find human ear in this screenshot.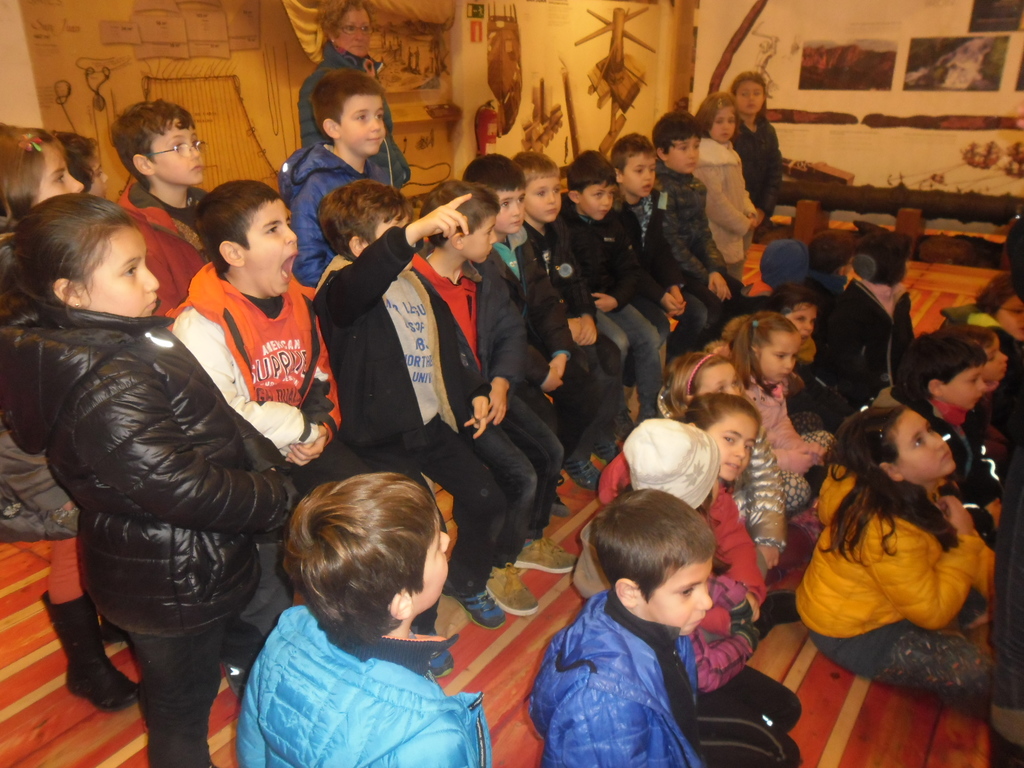
The bounding box for human ear is (323, 118, 340, 136).
